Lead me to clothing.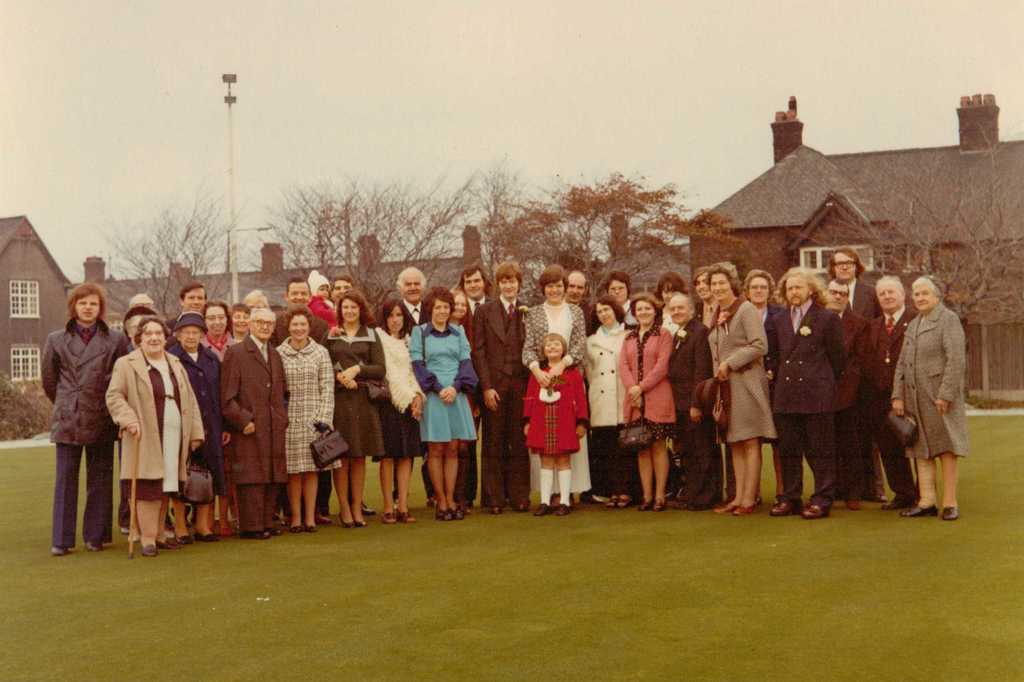
Lead to x1=586, y1=324, x2=634, y2=499.
